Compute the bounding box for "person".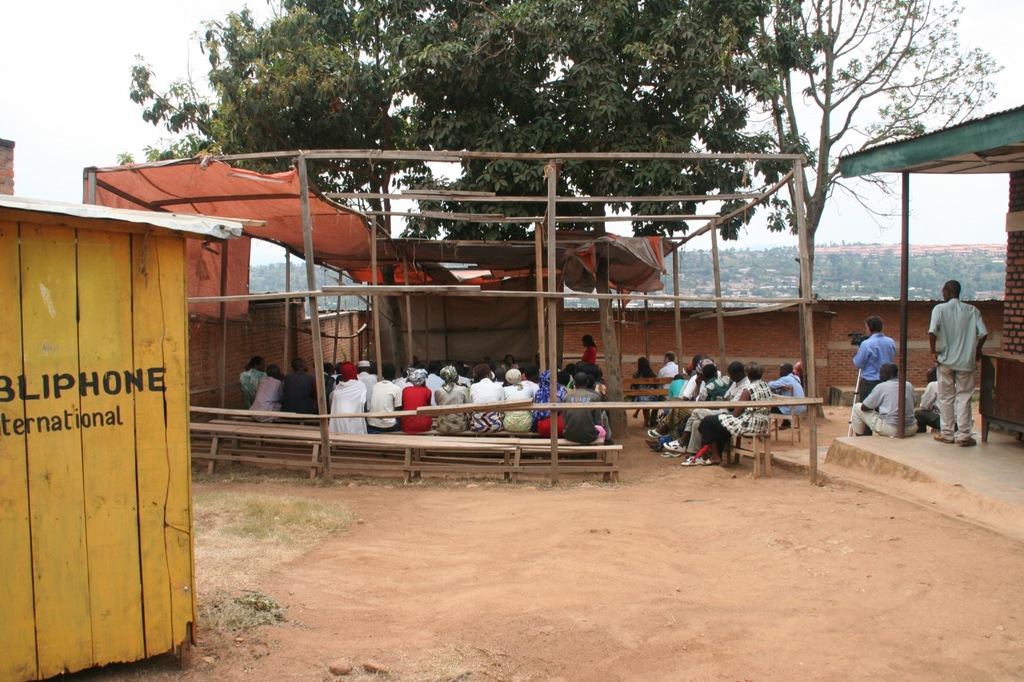
847 359 921 434.
